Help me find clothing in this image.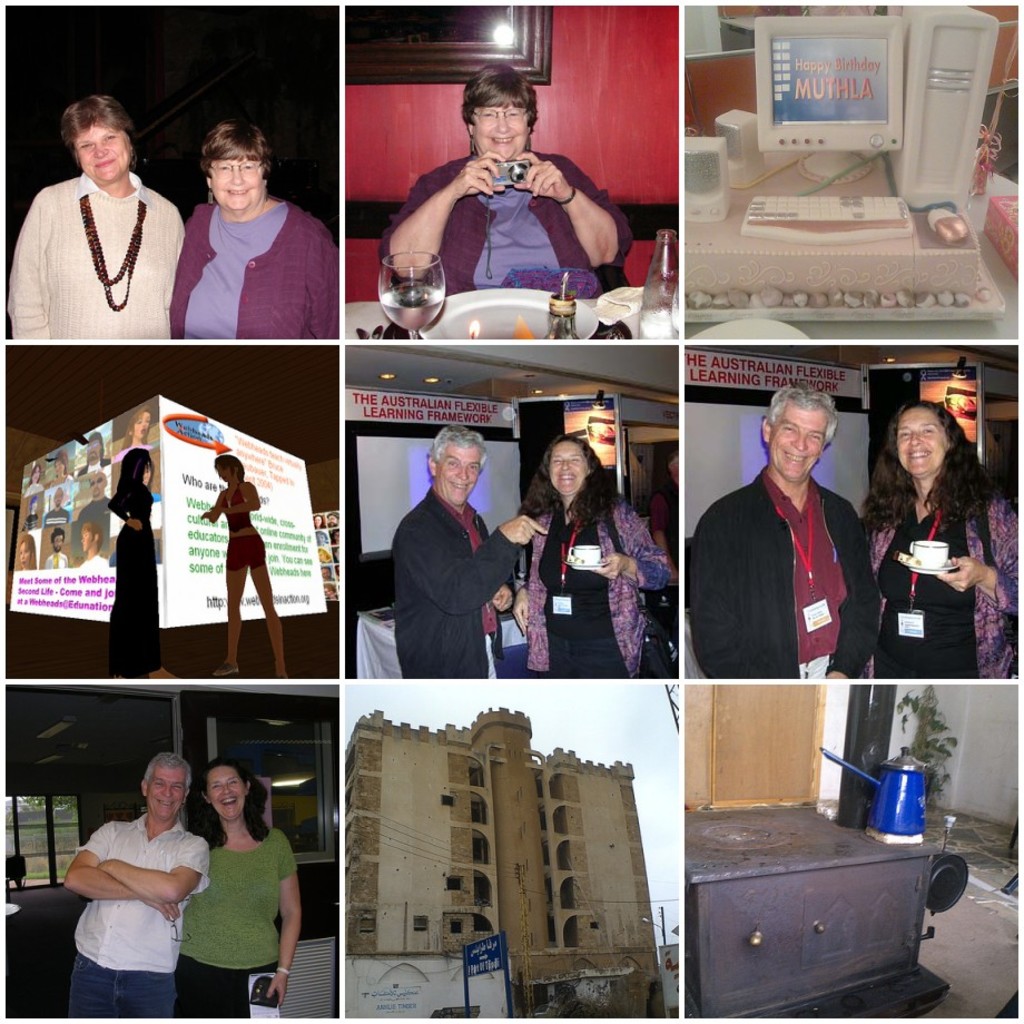
Found it: pyautogui.locateOnScreen(111, 441, 152, 459).
